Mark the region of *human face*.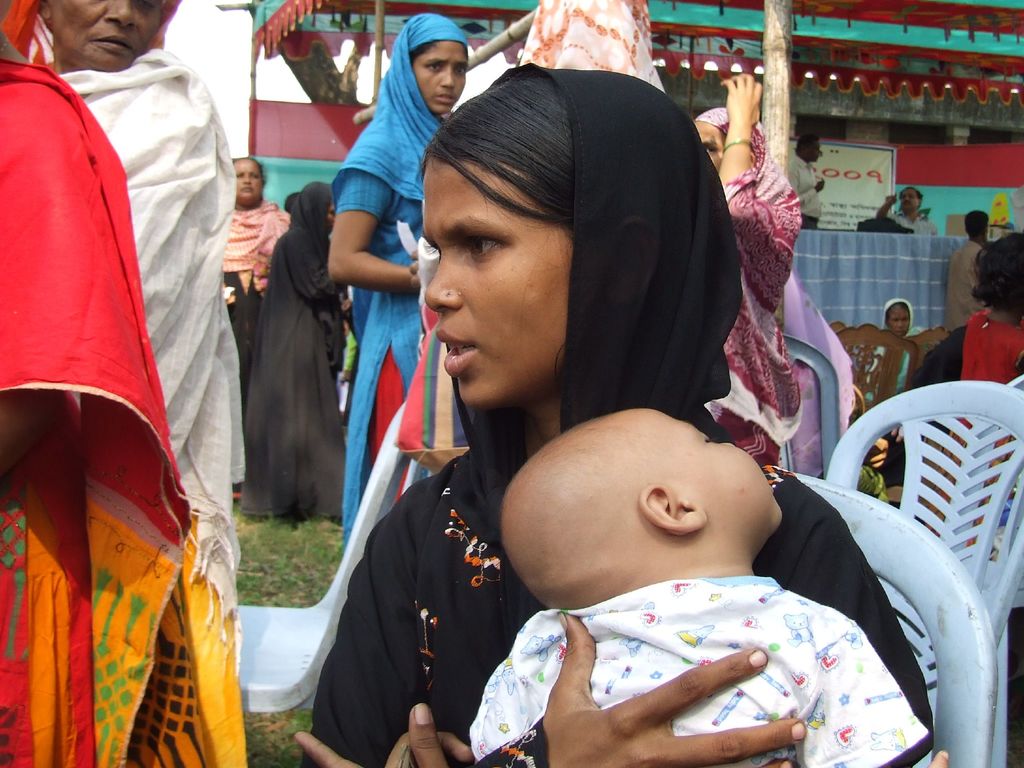
Region: BBox(236, 159, 263, 205).
